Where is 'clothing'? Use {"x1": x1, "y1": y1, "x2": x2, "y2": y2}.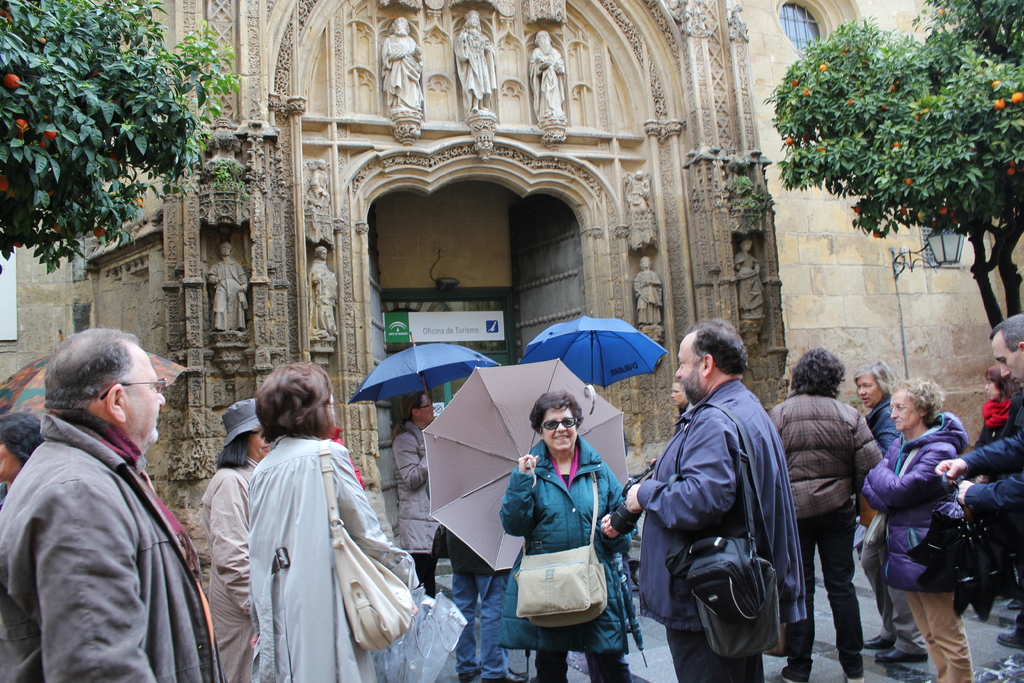
{"x1": 524, "y1": 30, "x2": 575, "y2": 130}.
